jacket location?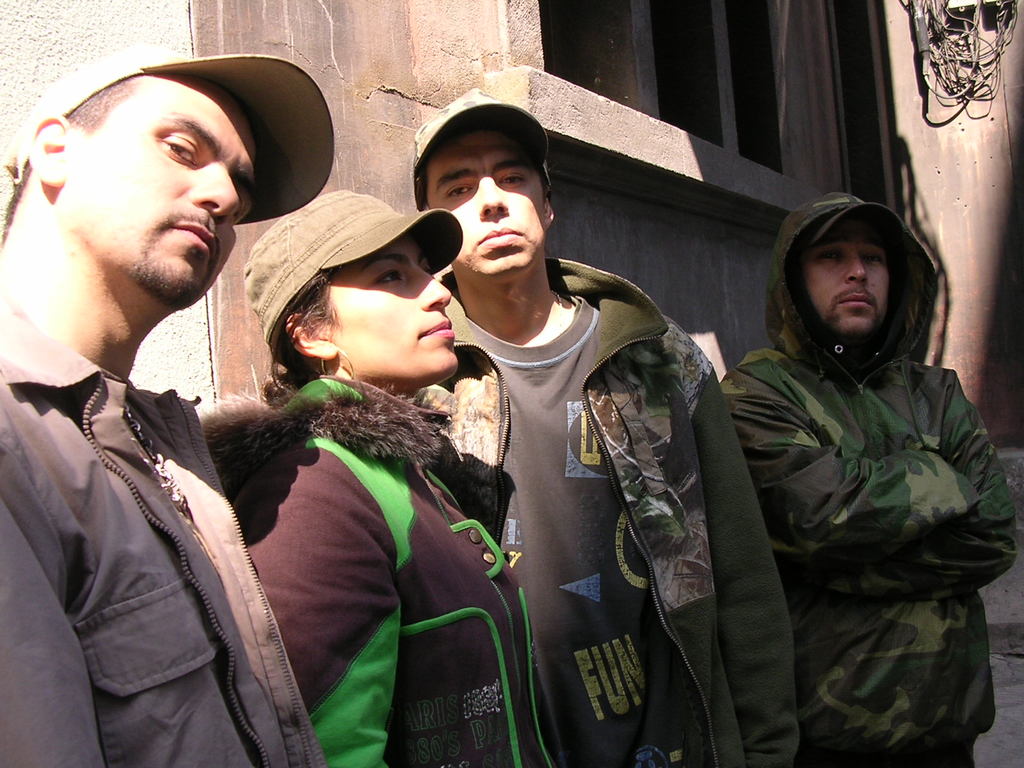
(left=408, top=265, right=804, bottom=767)
